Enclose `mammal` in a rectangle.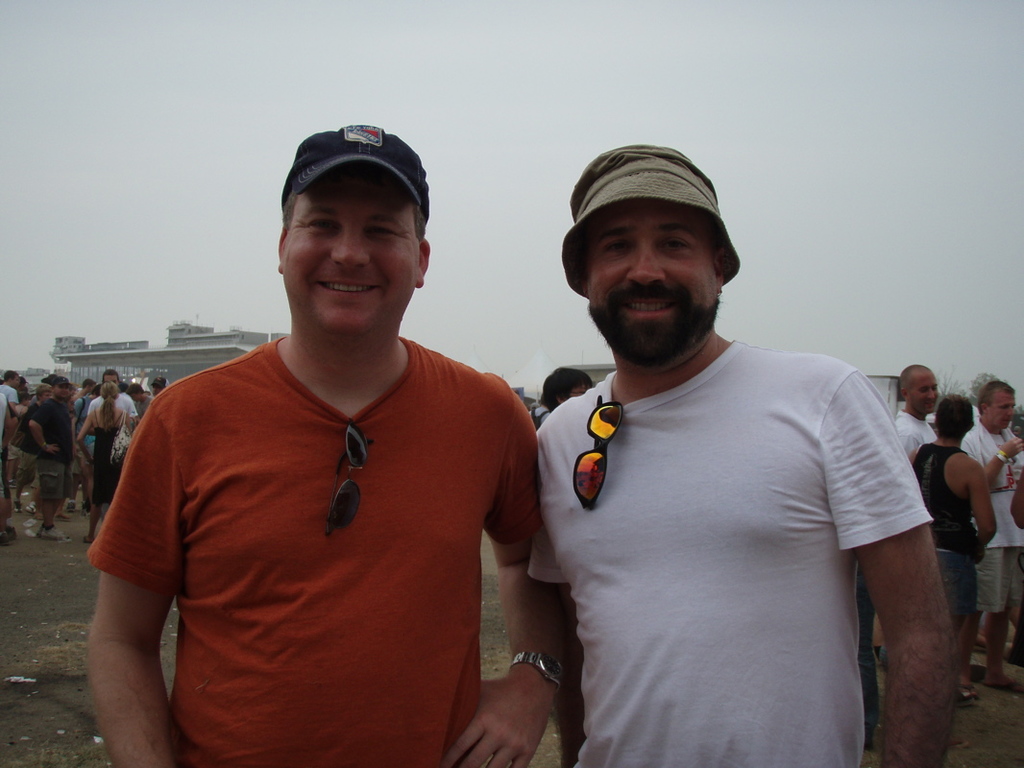
[0,371,27,413].
